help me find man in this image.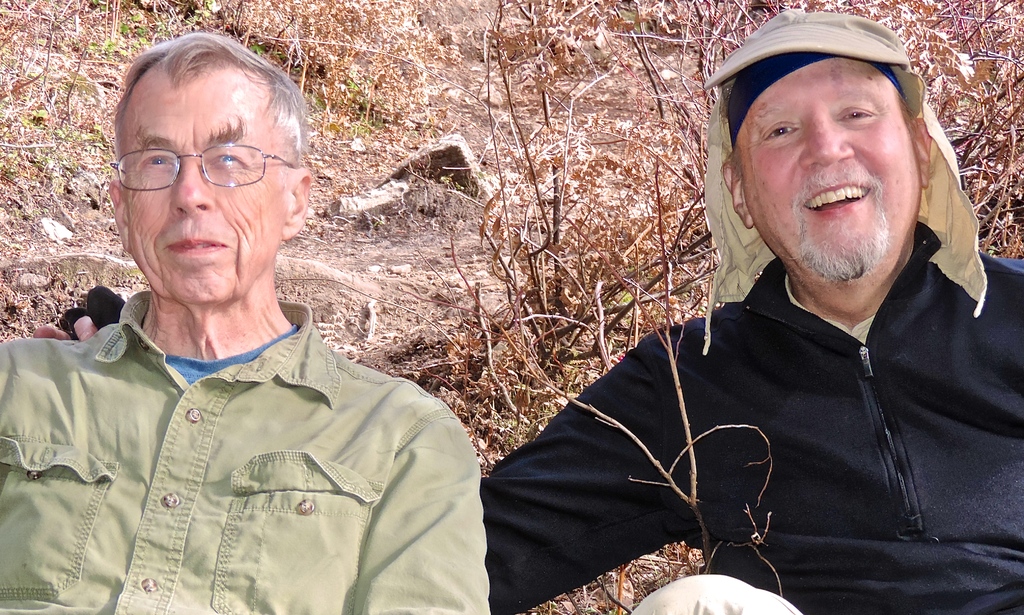
Found it: Rect(0, 27, 495, 614).
